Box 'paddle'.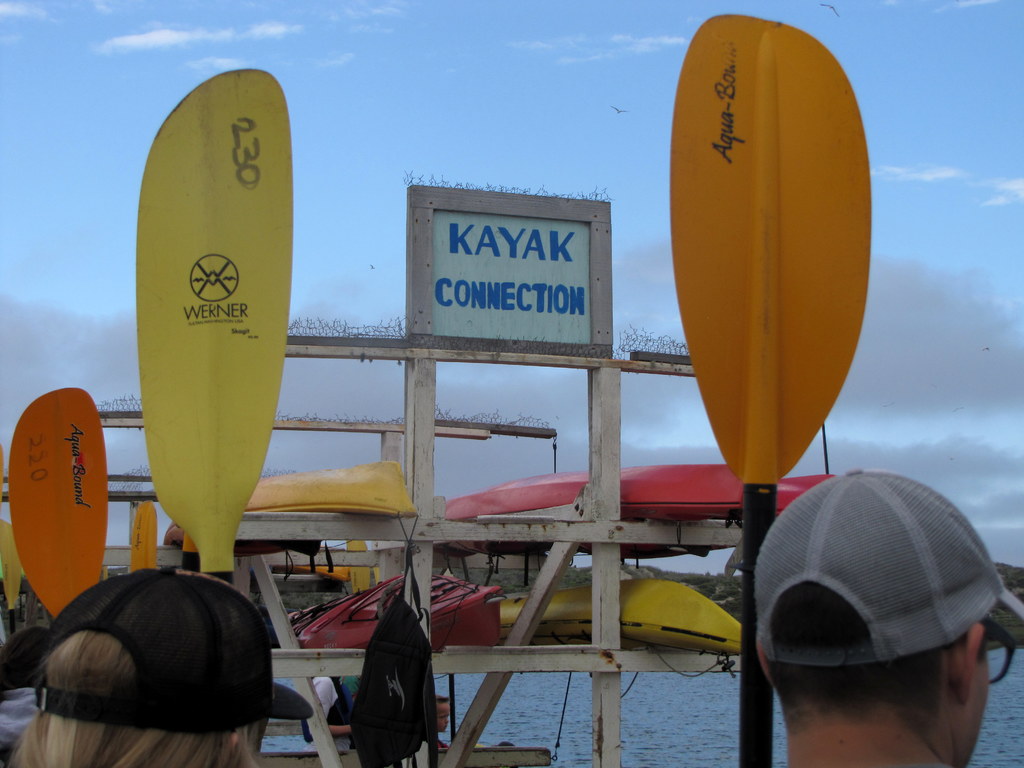
region(669, 8, 876, 767).
